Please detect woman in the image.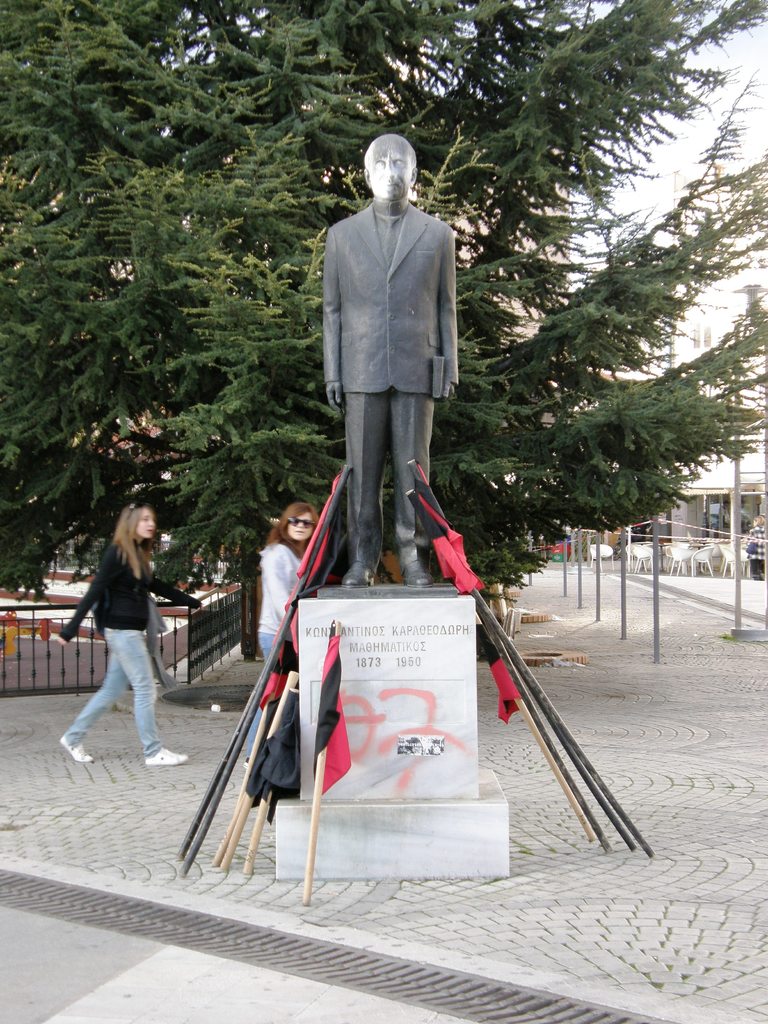
(x1=58, y1=490, x2=186, y2=779).
